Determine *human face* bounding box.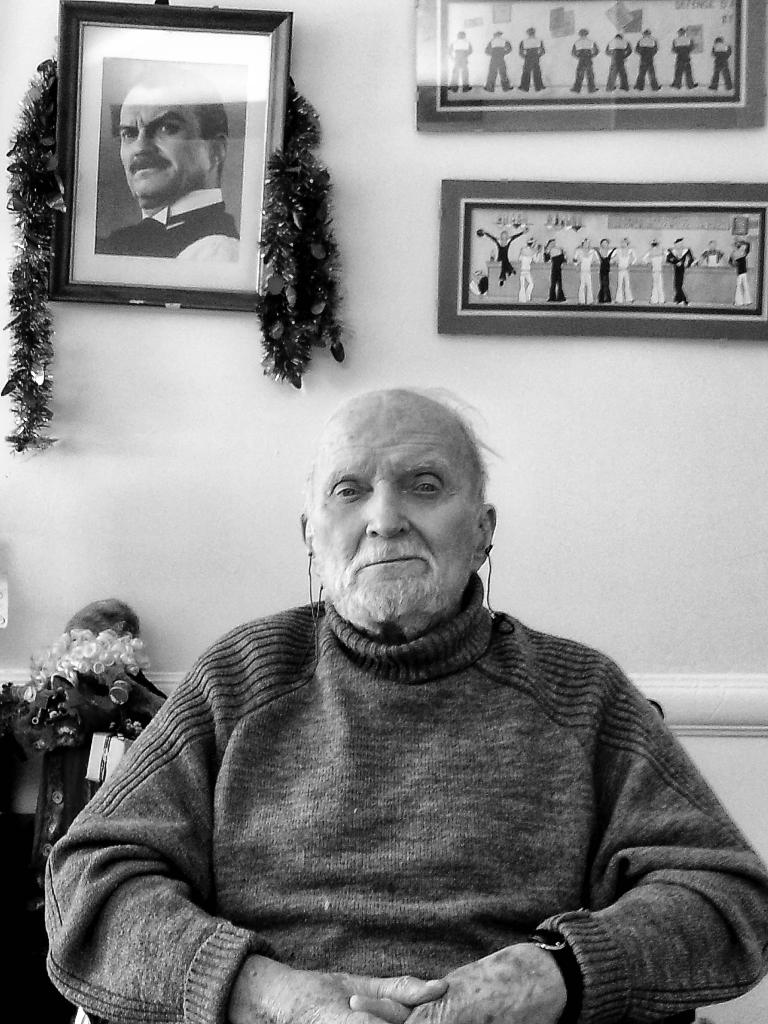
Determined: box=[114, 88, 209, 196].
